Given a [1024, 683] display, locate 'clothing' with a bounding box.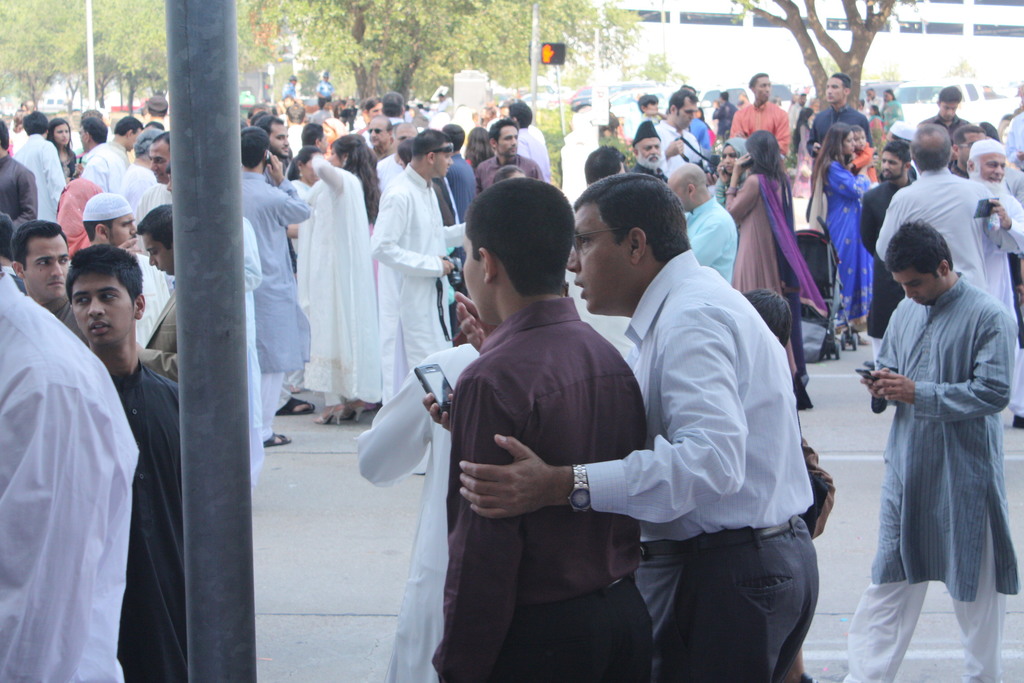
Located: 40:298:89:346.
